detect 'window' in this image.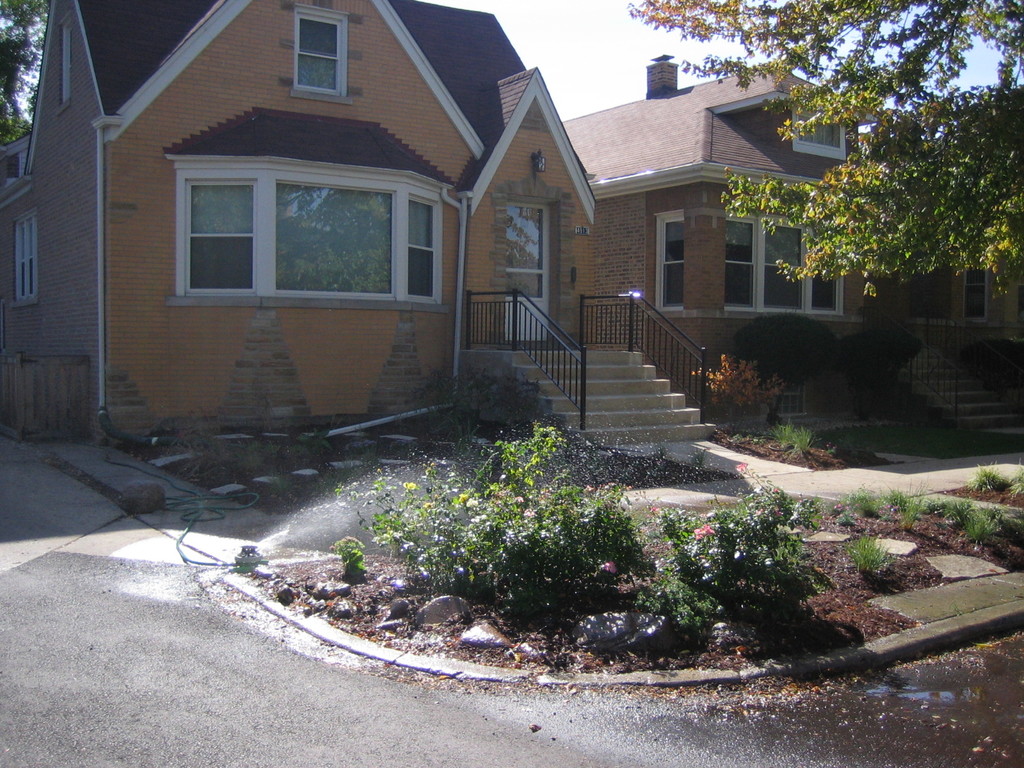
Detection: [191, 239, 250, 287].
